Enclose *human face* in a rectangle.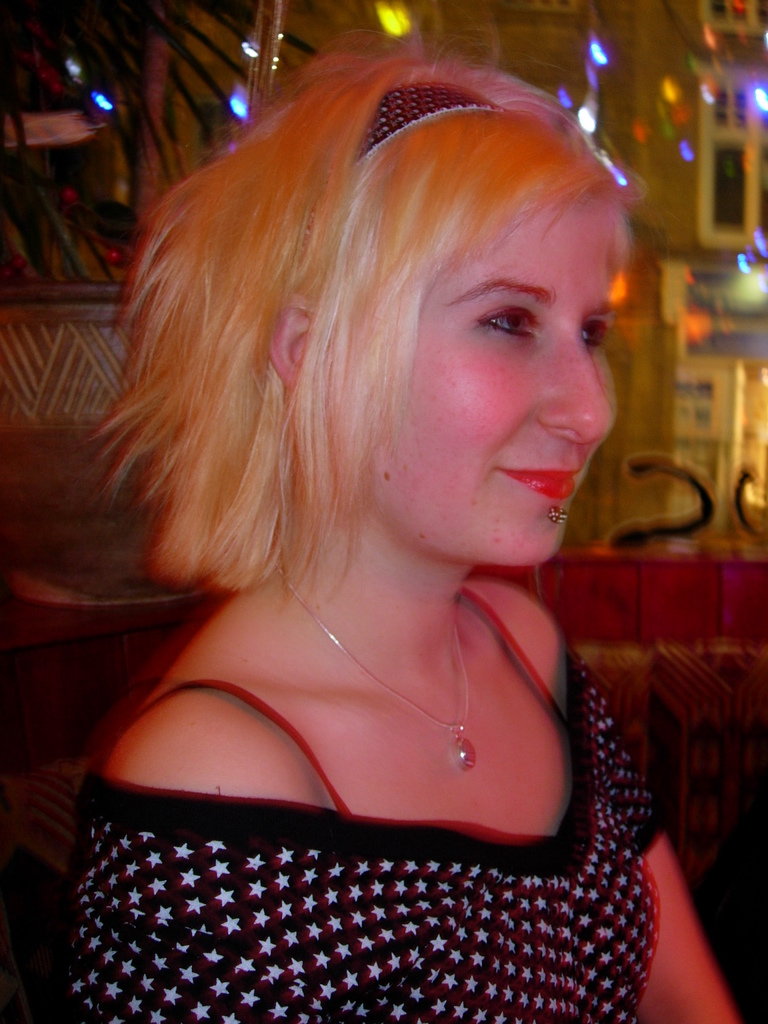
Rect(323, 166, 623, 561).
